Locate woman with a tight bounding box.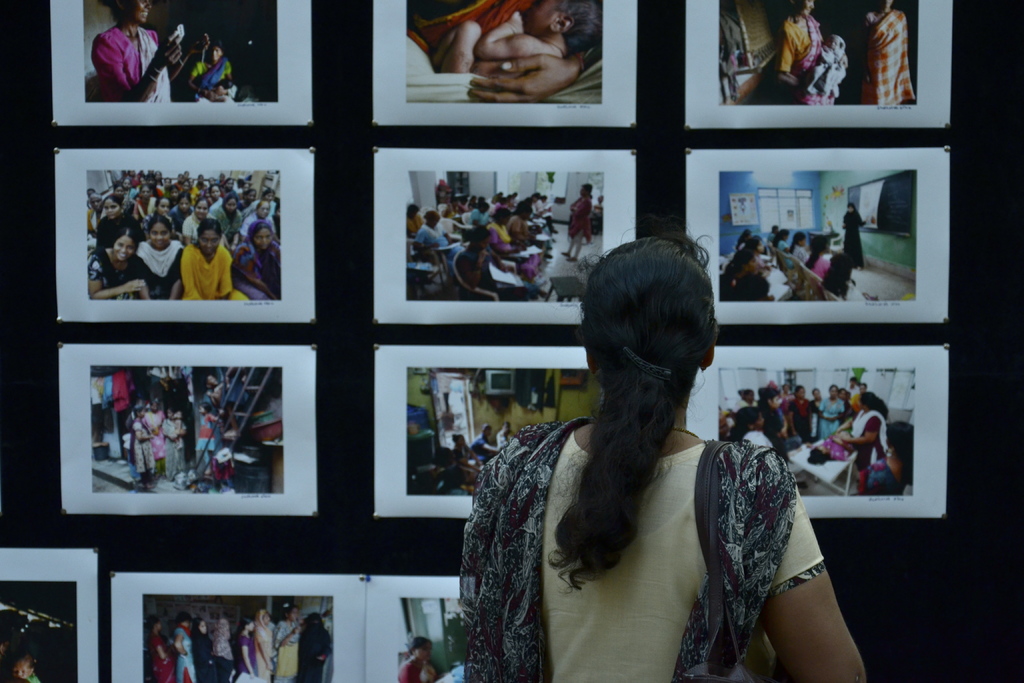
<box>777,0,842,104</box>.
